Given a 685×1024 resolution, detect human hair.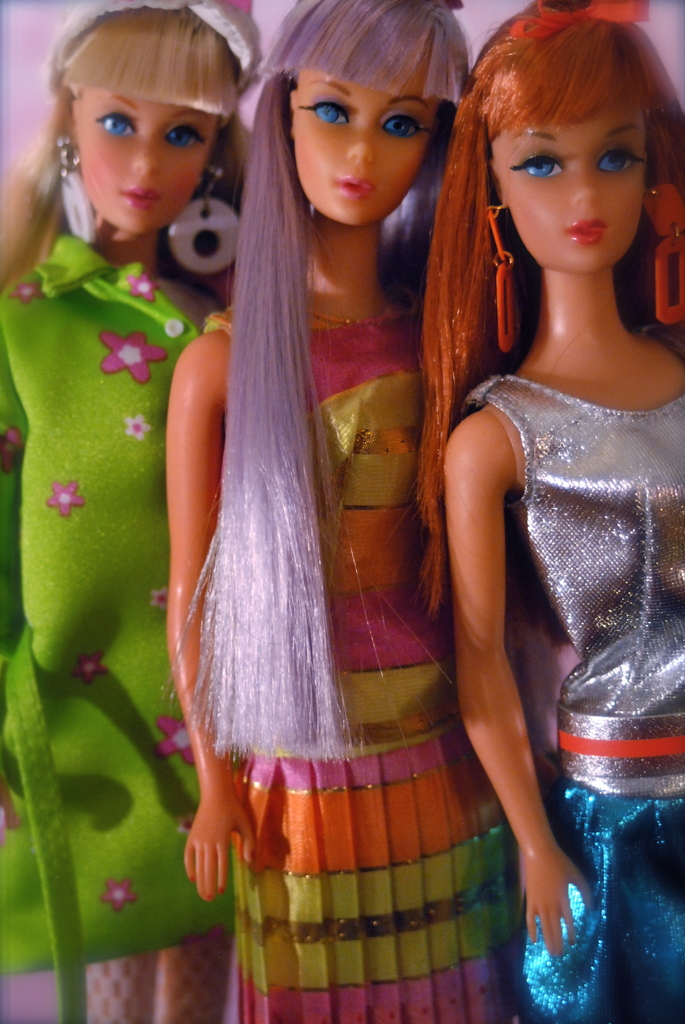
[0,0,253,287].
